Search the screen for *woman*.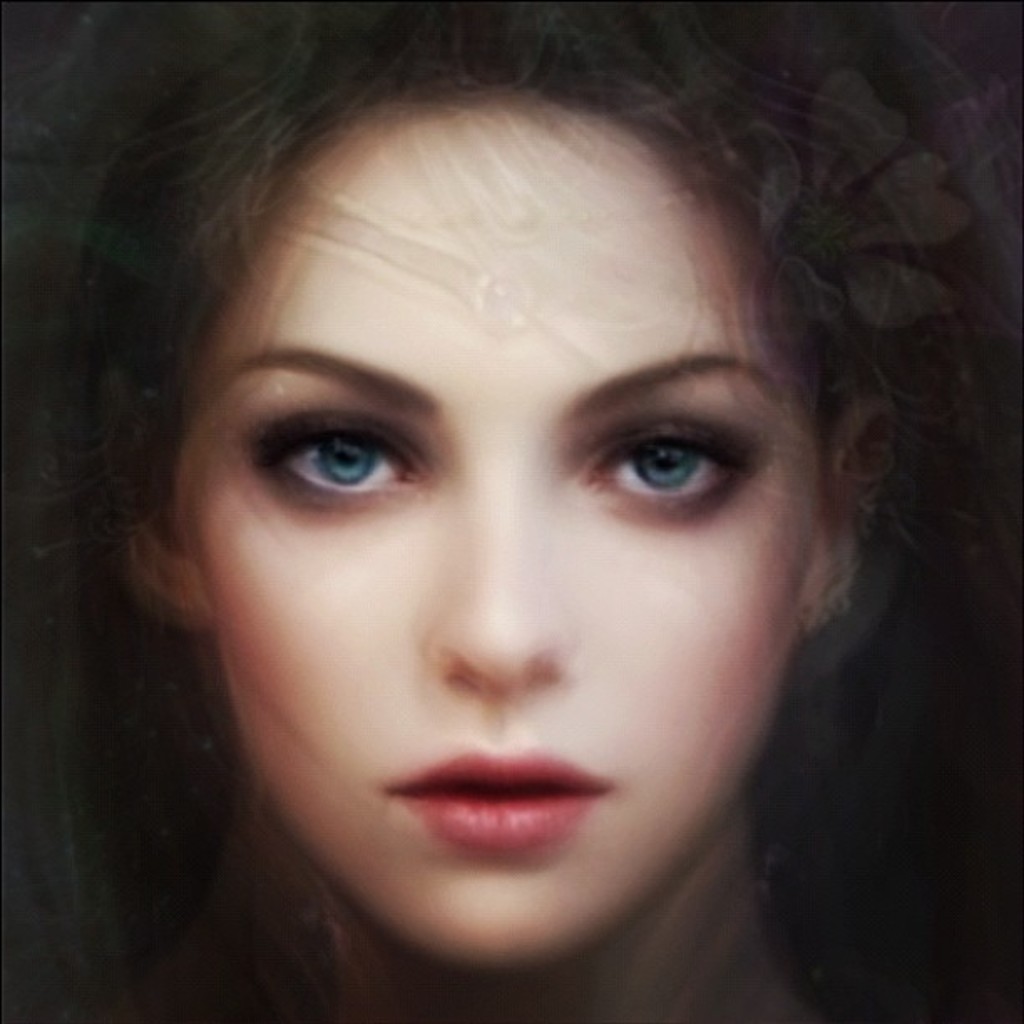
Found at crop(0, 3, 1001, 1023).
